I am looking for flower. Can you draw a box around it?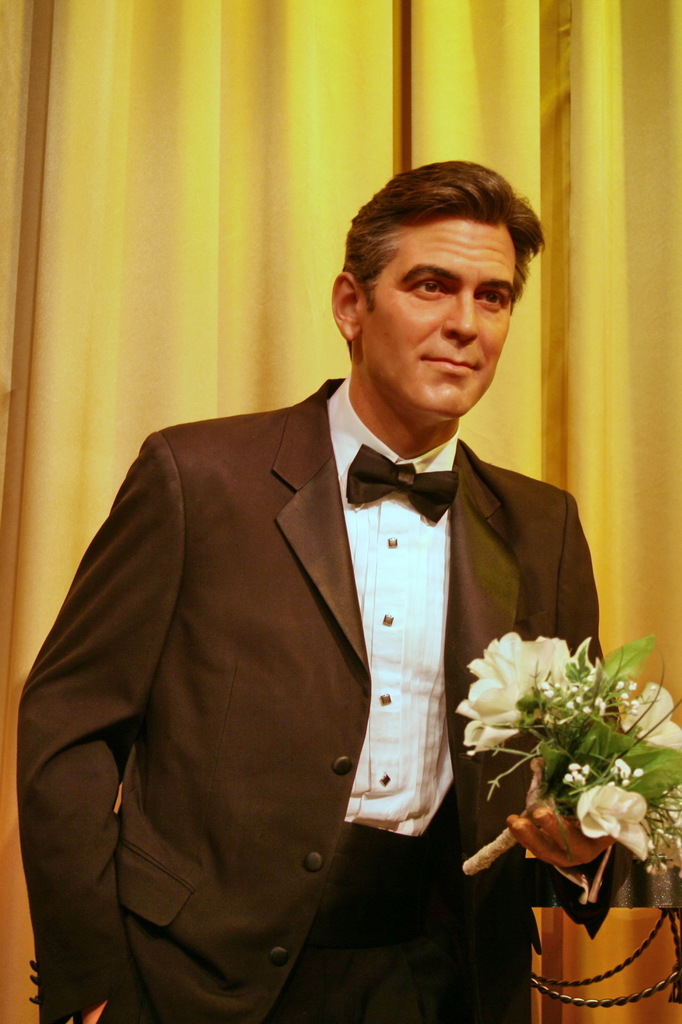
Sure, the bounding box is box=[620, 679, 681, 751].
